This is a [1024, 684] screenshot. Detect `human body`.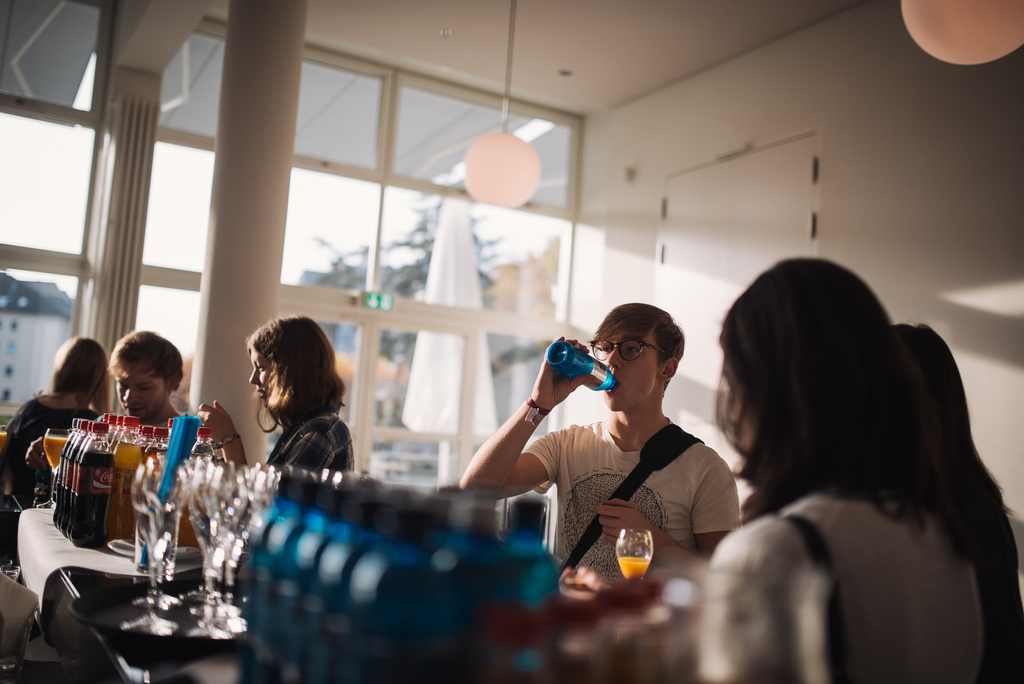
<bbox>111, 332, 177, 428</bbox>.
